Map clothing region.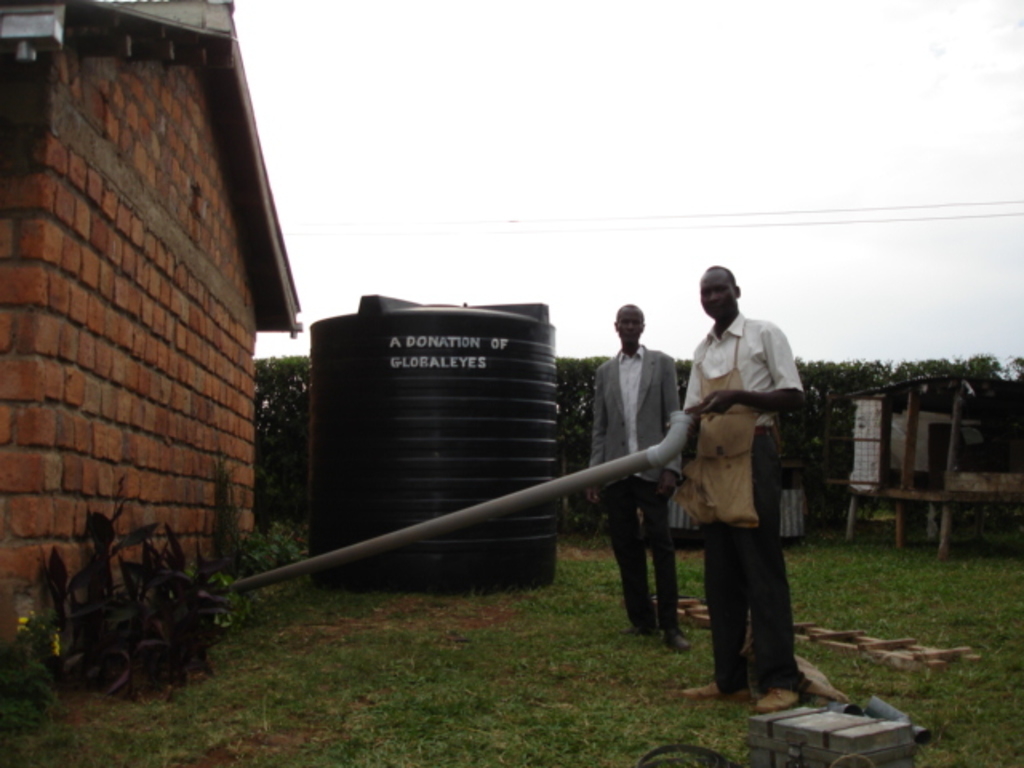
Mapped to (589,342,685,629).
